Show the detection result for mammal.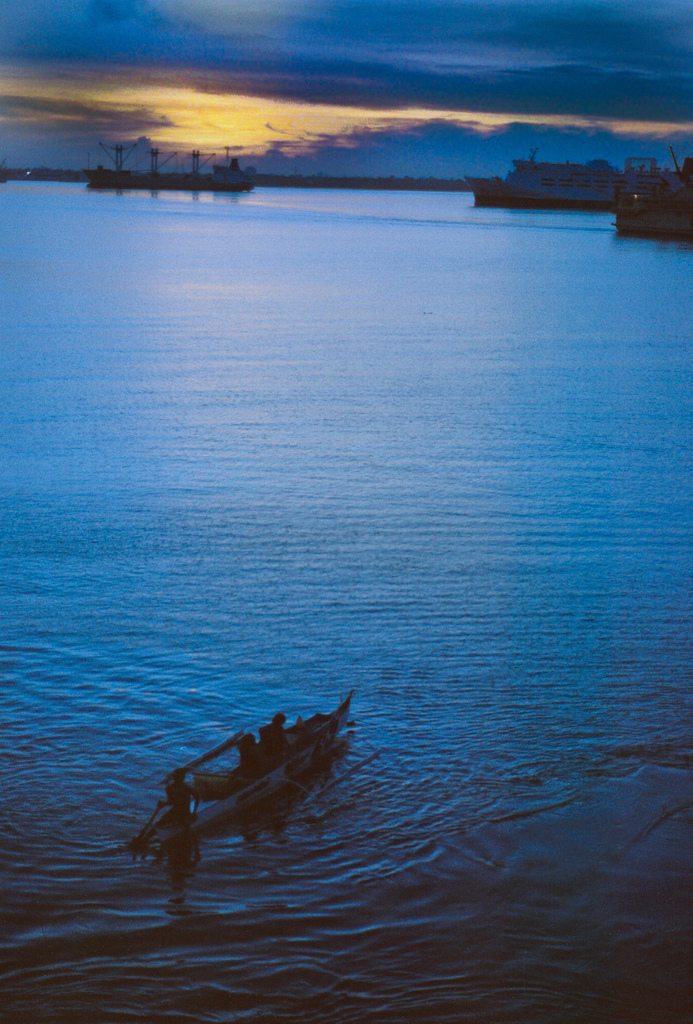
locate(154, 767, 201, 830).
